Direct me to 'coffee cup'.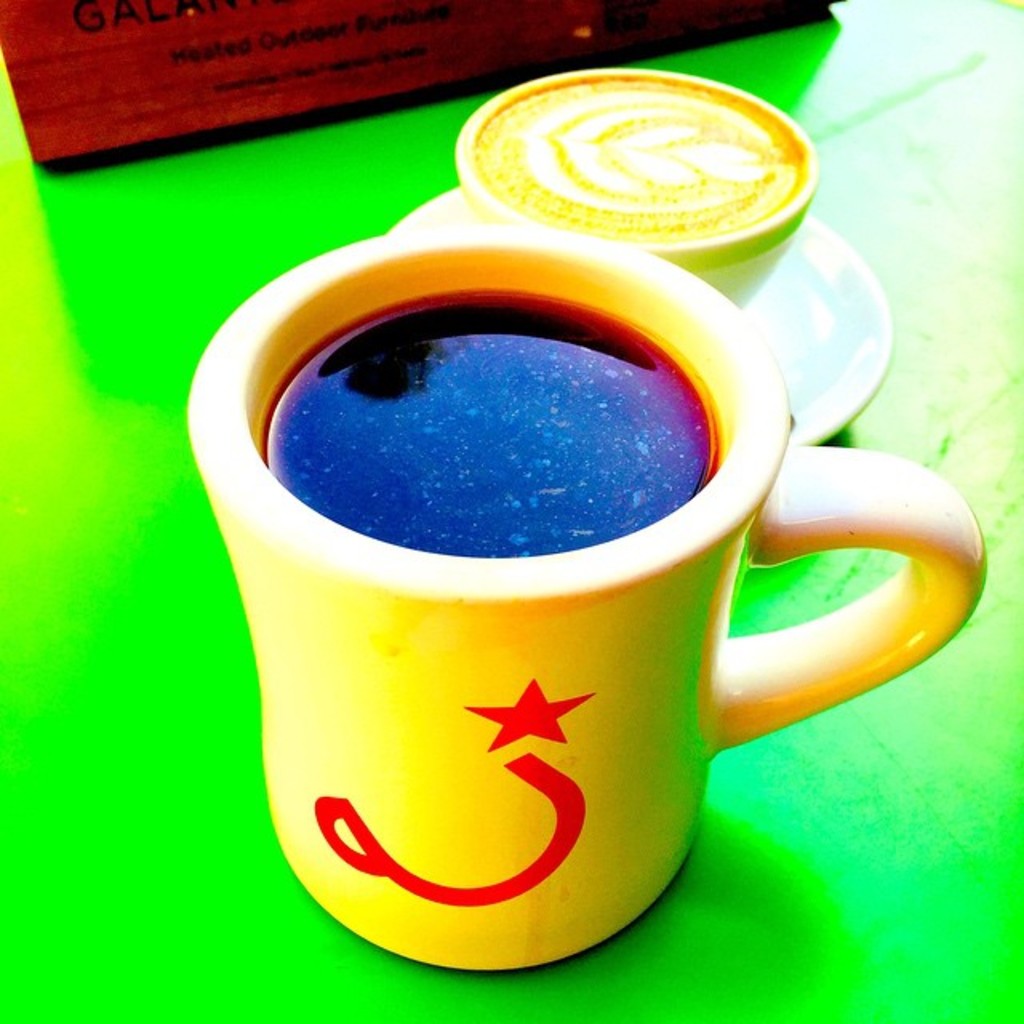
Direction: x1=181, y1=219, x2=986, y2=971.
